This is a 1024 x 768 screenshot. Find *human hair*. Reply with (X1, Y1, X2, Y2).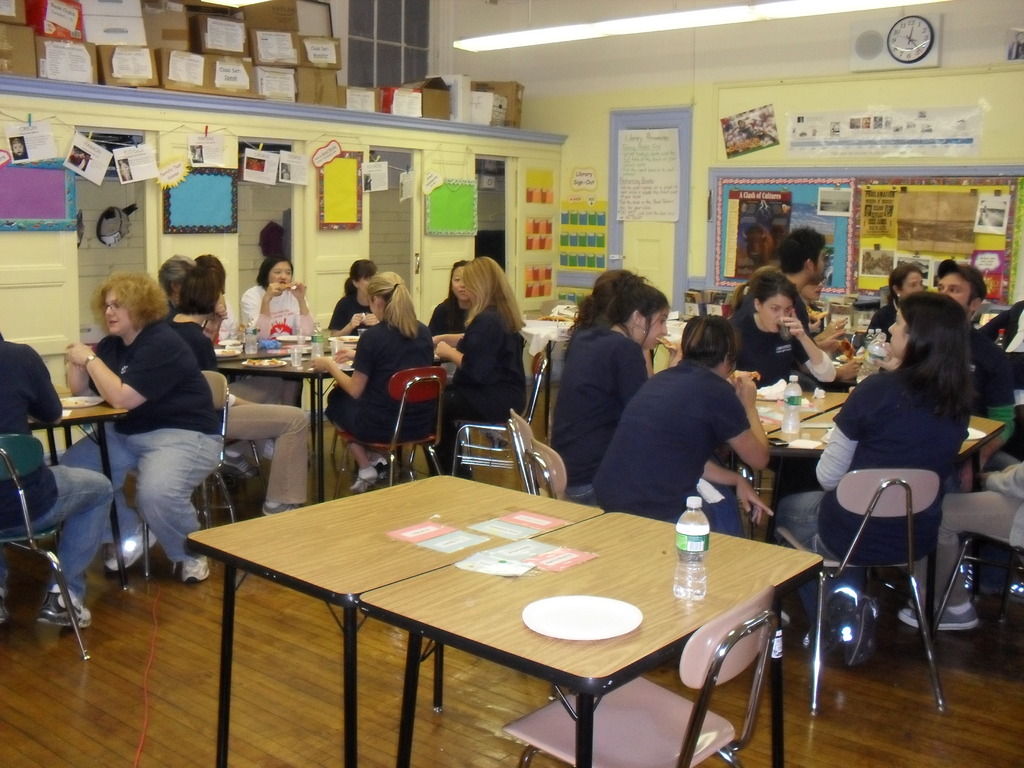
(886, 261, 924, 303).
